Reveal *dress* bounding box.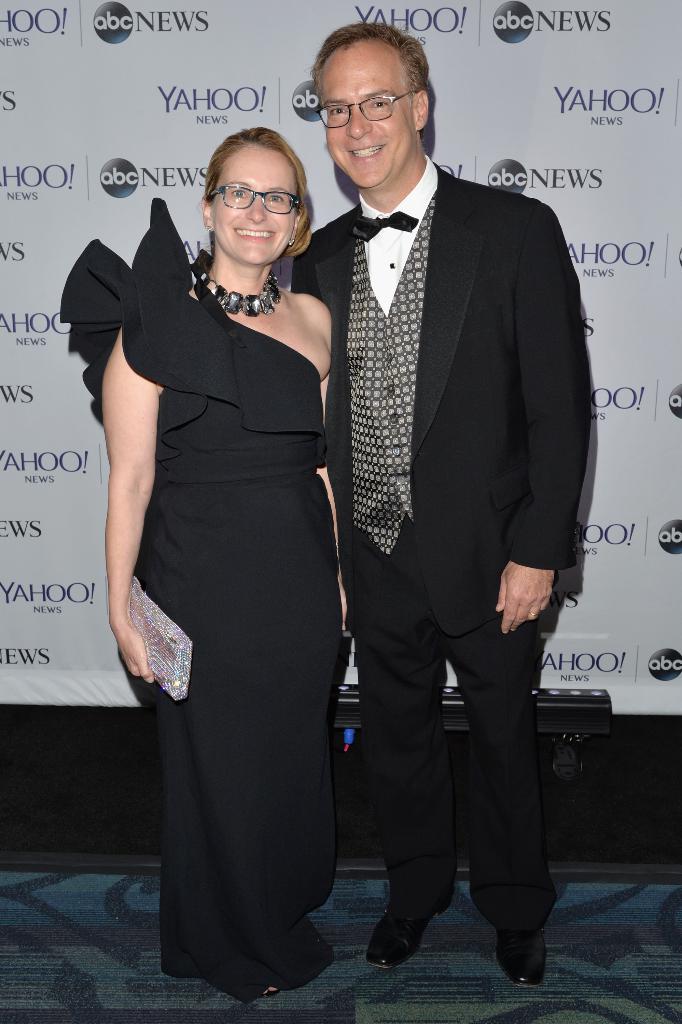
Revealed: rect(60, 197, 340, 1005).
